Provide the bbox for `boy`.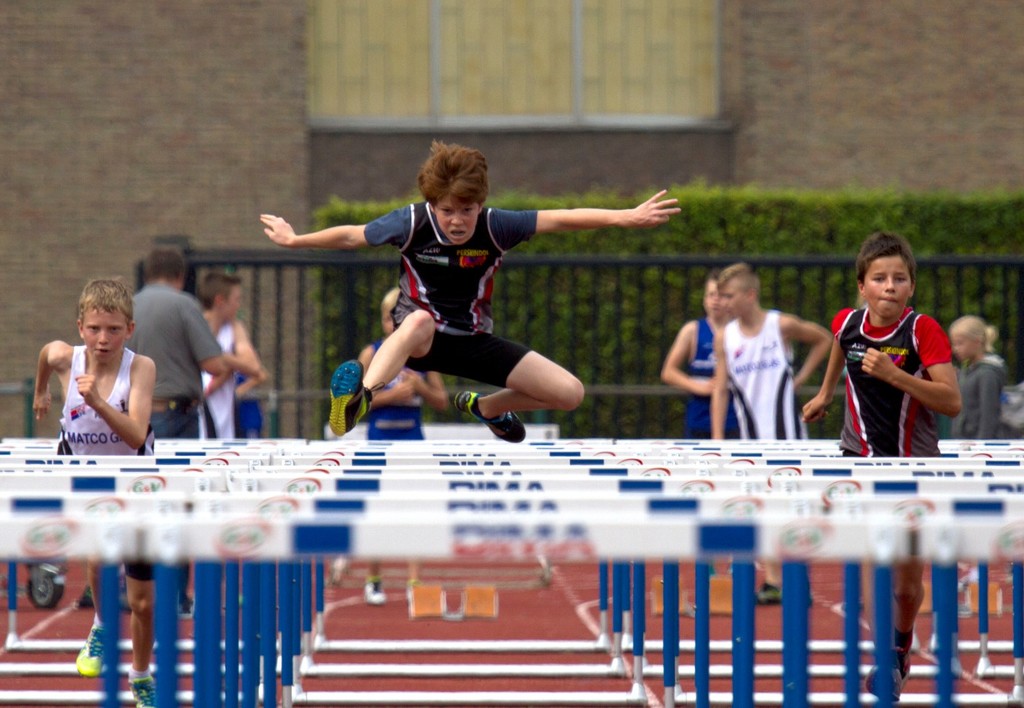
rect(712, 262, 834, 601).
